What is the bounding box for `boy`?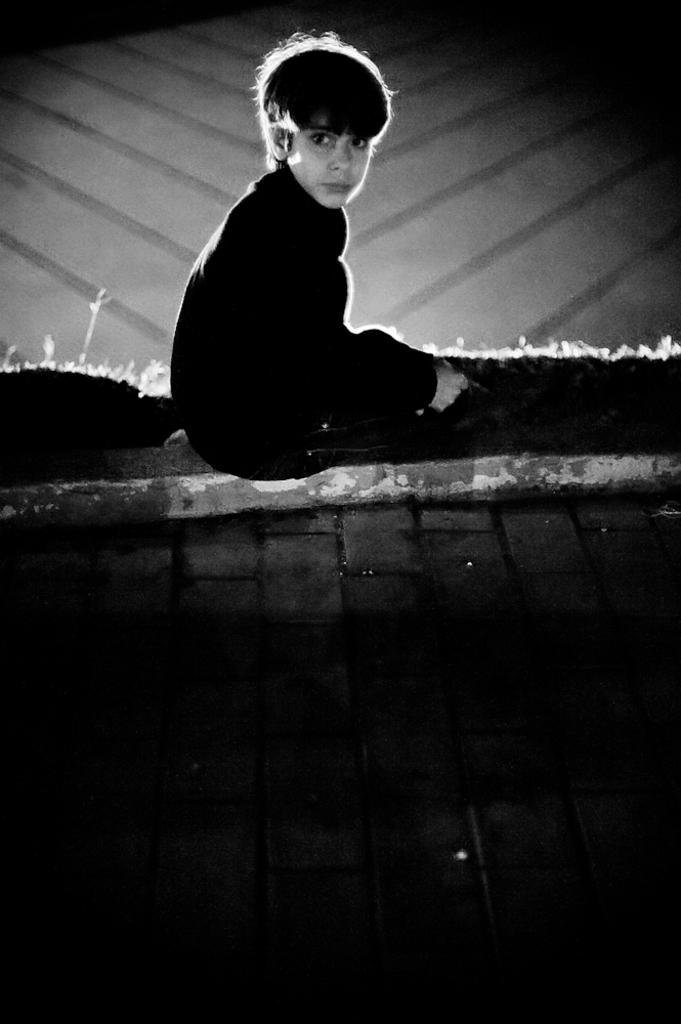
[166,29,528,479].
